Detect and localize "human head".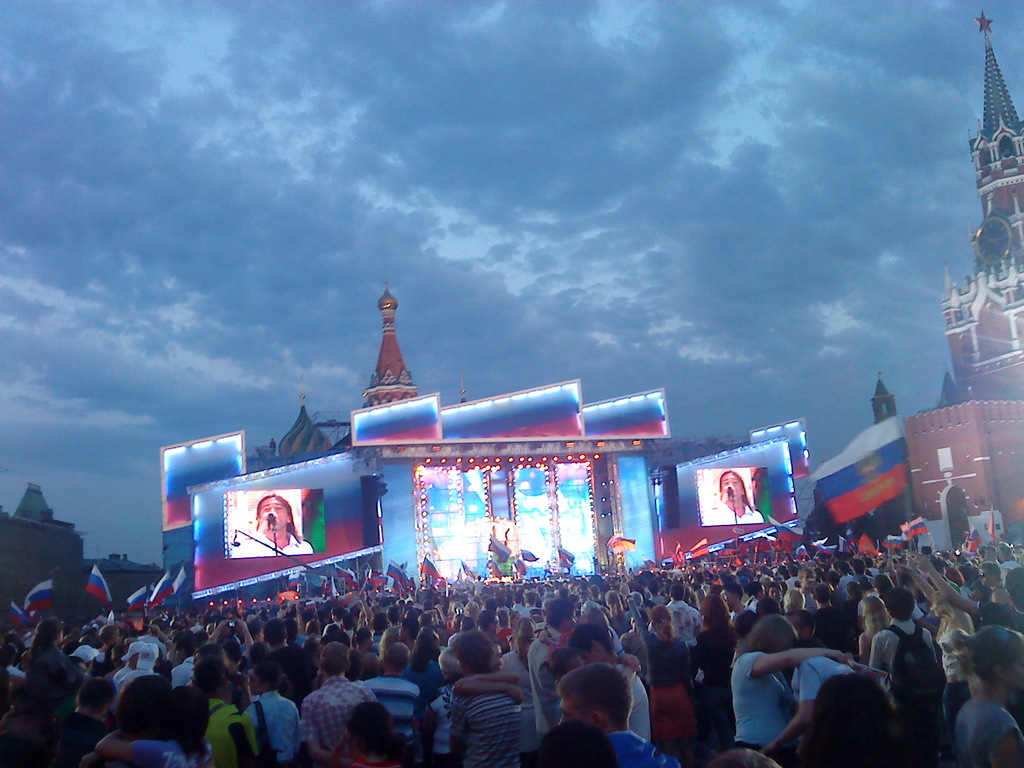
Localized at box=[555, 654, 638, 745].
